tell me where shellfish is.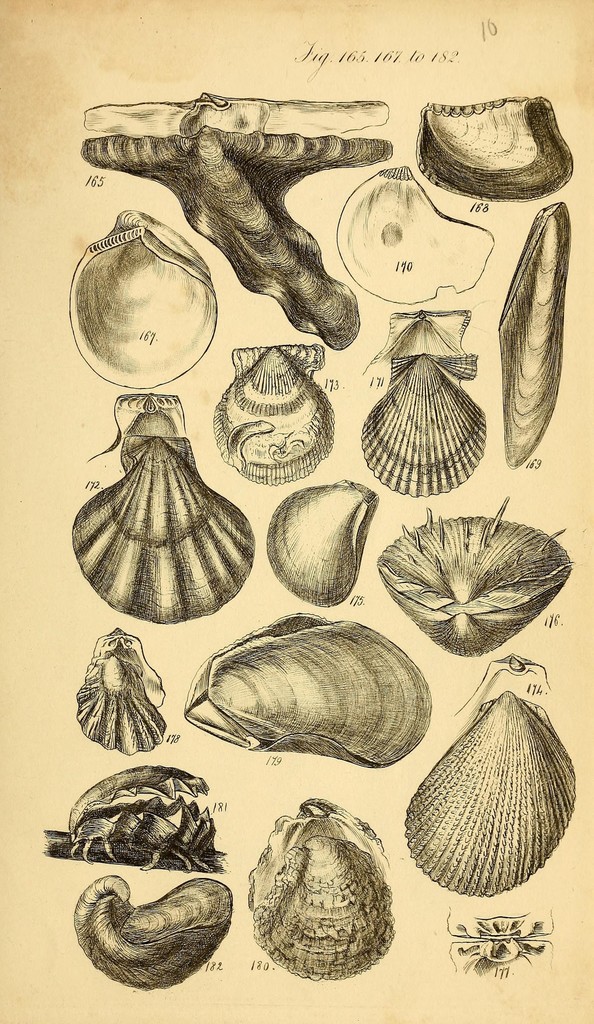
shellfish is at bbox=(495, 202, 573, 470).
